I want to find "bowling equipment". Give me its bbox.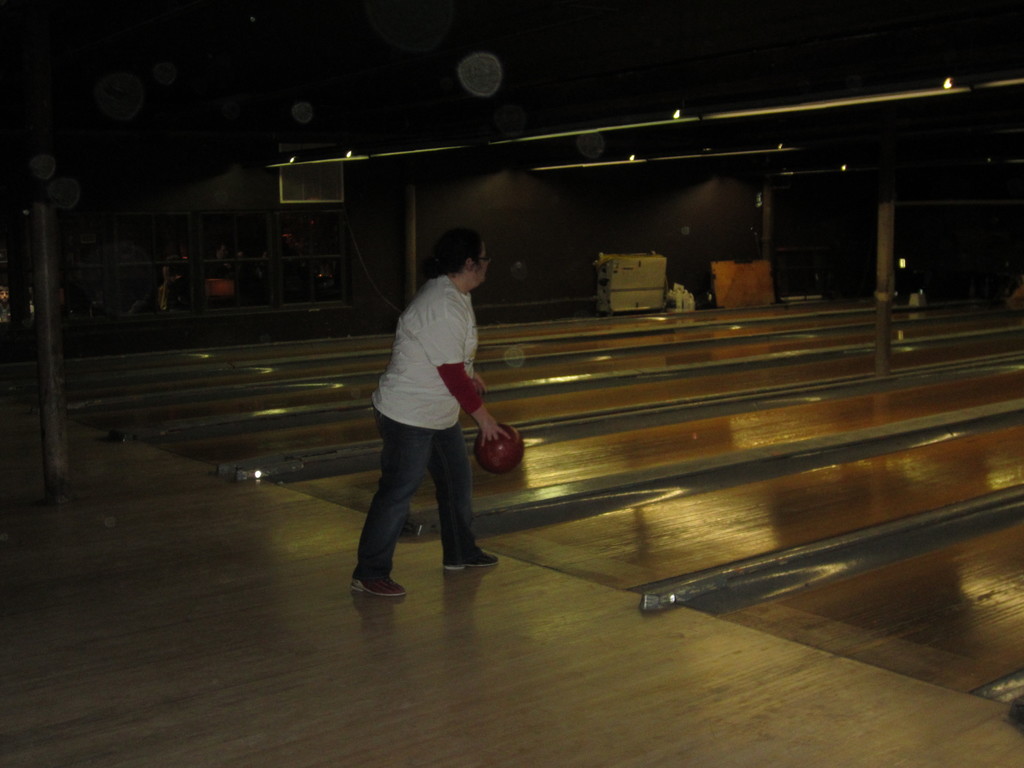
<box>468,416,536,477</box>.
